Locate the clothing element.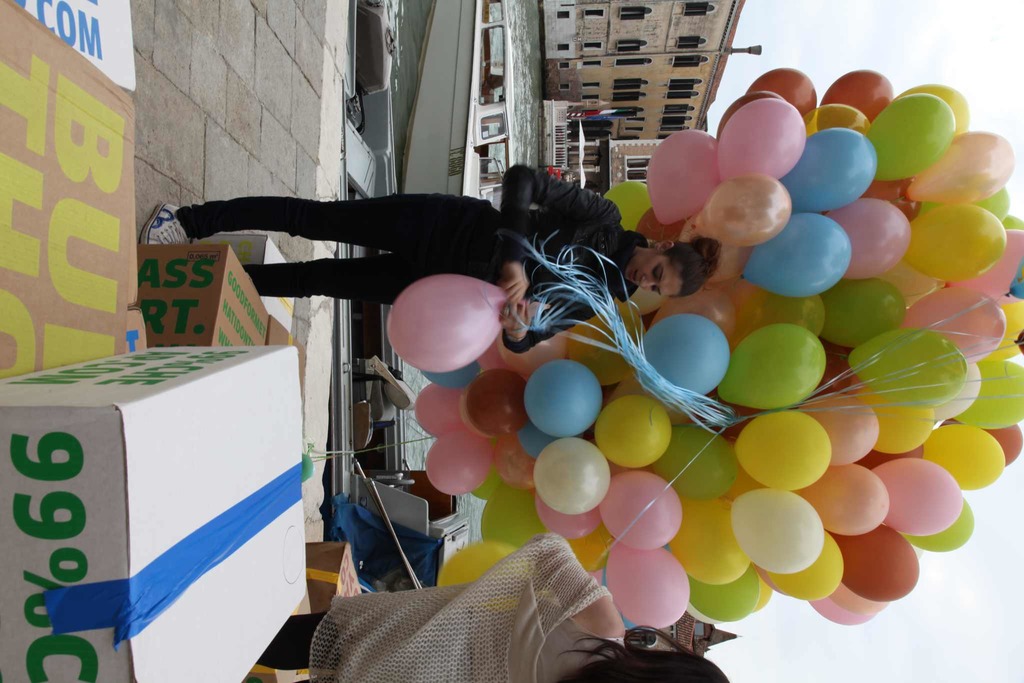
Element bbox: 280, 529, 610, 682.
